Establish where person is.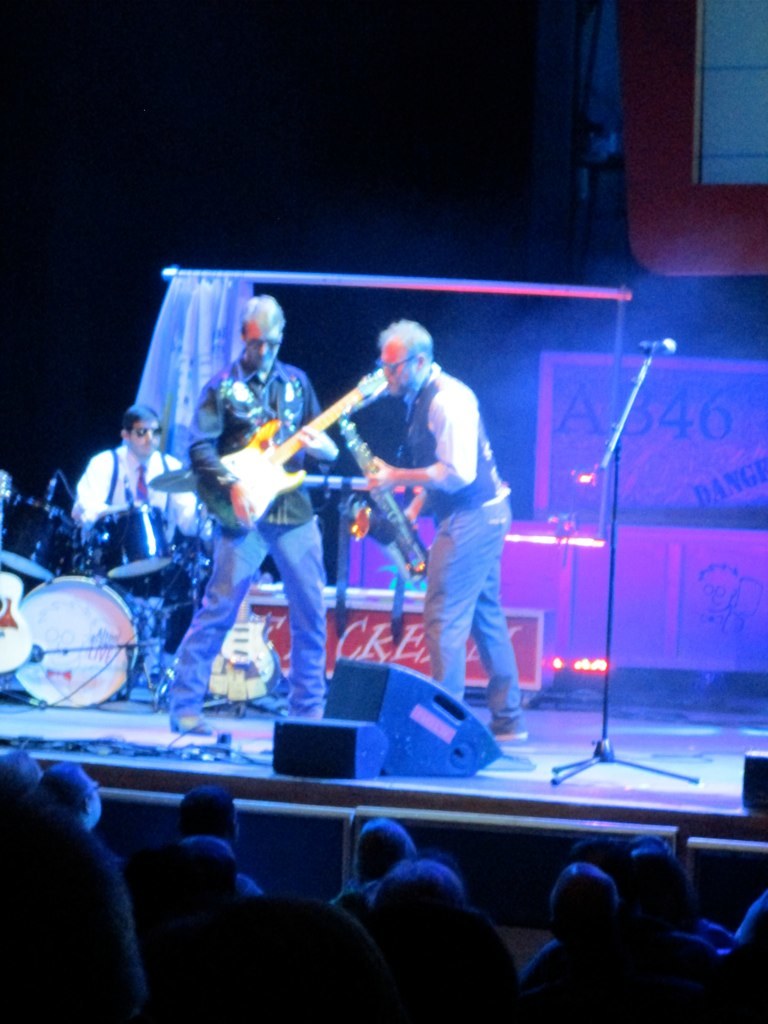
Established at pyautogui.locateOnScreen(326, 817, 416, 902).
